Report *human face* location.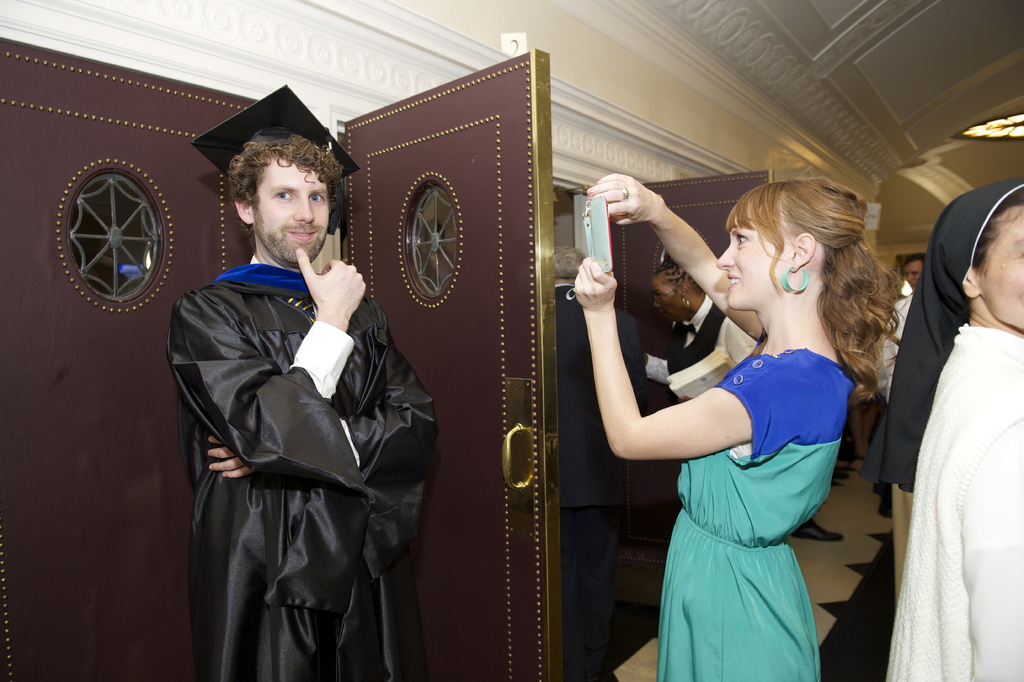
Report: box(902, 261, 923, 290).
